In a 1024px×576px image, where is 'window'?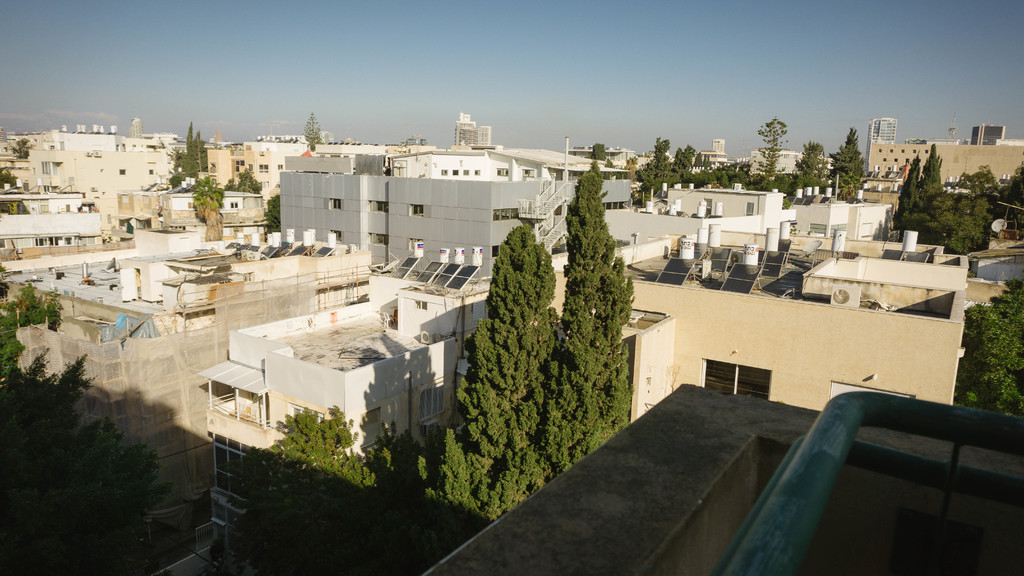
<bbox>116, 170, 124, 179</bbox>.
